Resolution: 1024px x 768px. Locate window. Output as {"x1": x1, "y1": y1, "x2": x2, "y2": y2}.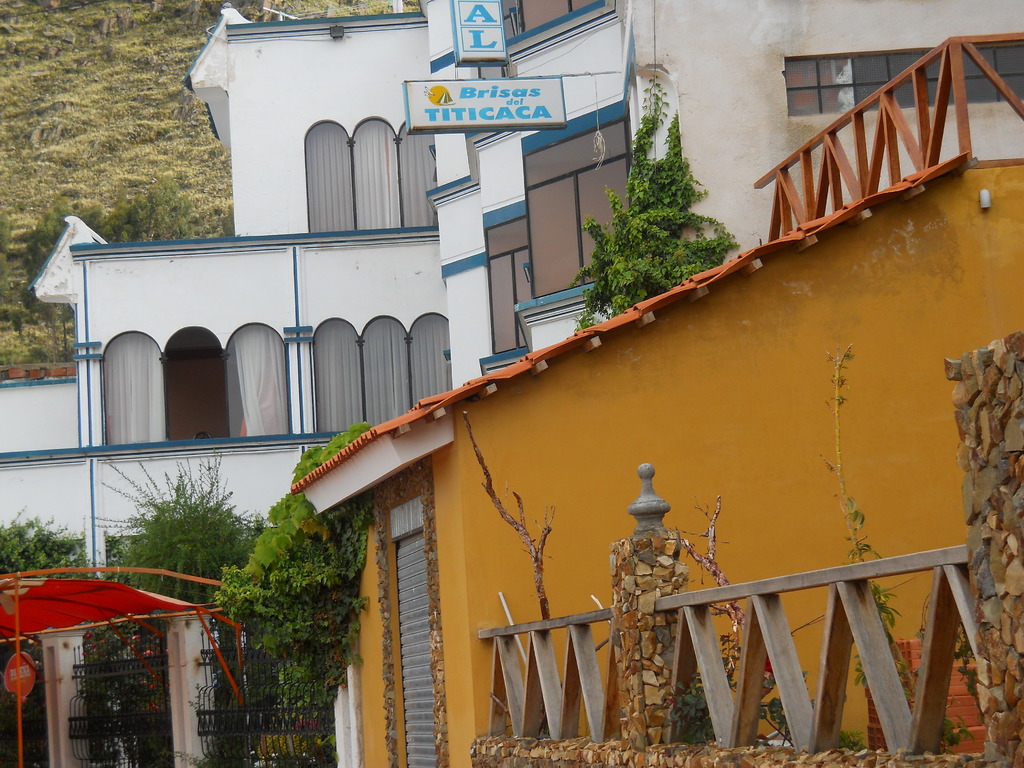
{"x1": 102, "y1": 323, "x2": 304, "y2": 442}.
